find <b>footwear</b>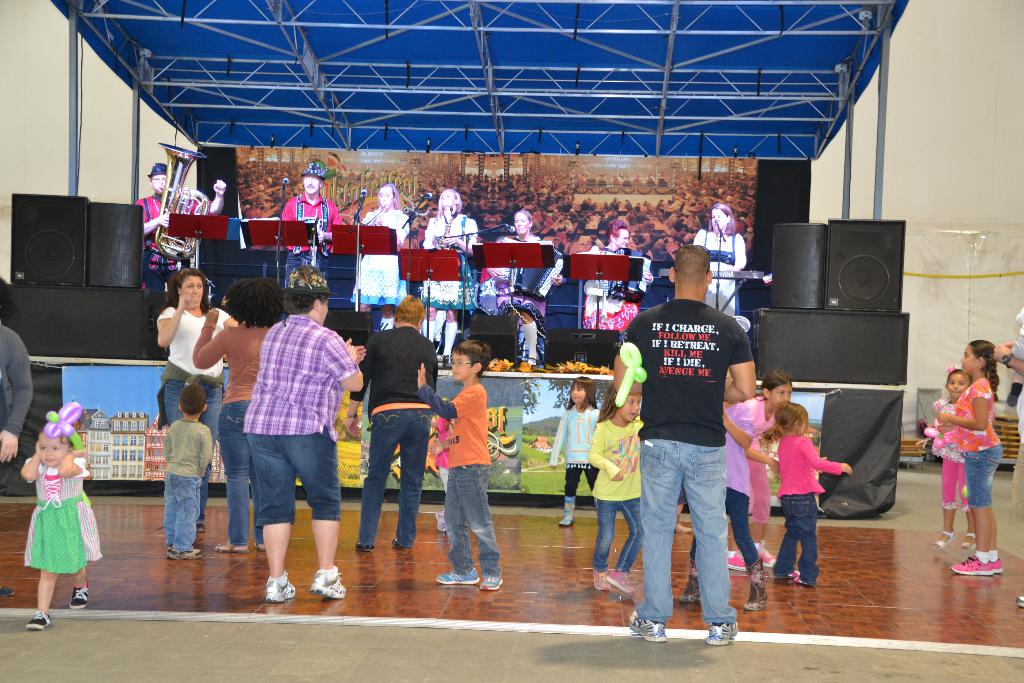
bbox(433, 568, 477, 581)
